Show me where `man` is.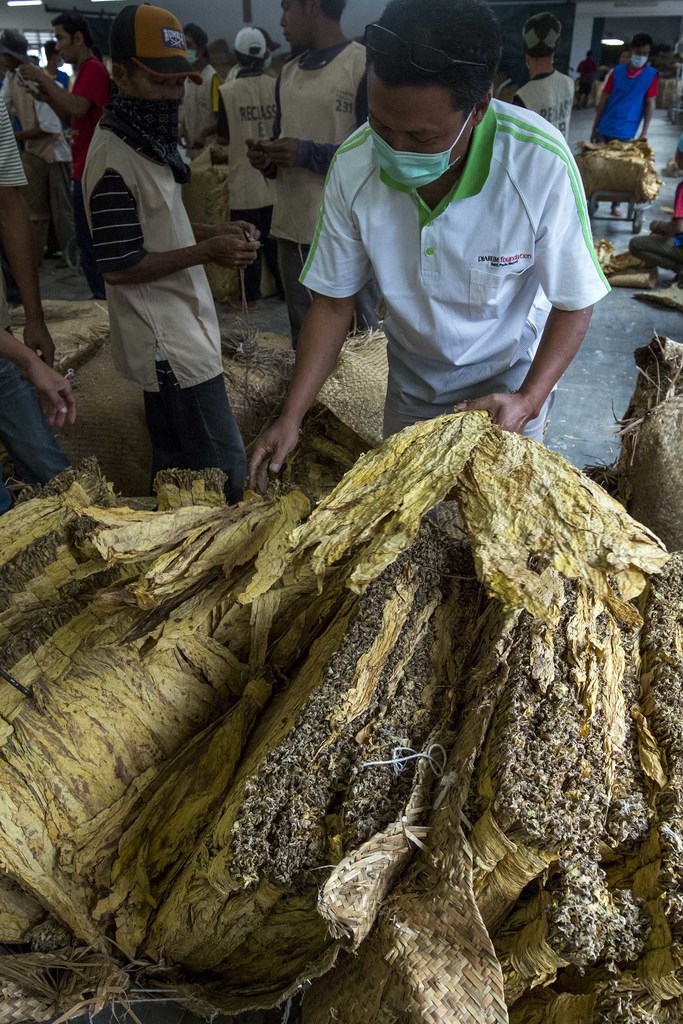
`man` is at [left=506, top=16, right=574, bottom=138].
